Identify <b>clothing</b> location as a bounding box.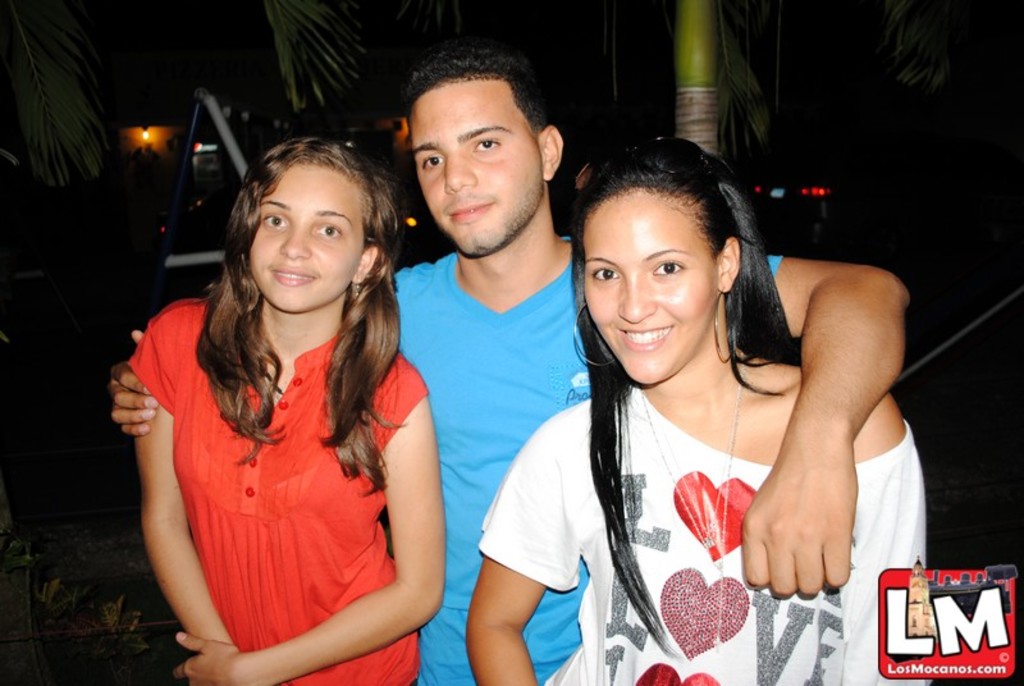
{"left": 479, "top": 385, "right": 925, "bottom": 685}.
